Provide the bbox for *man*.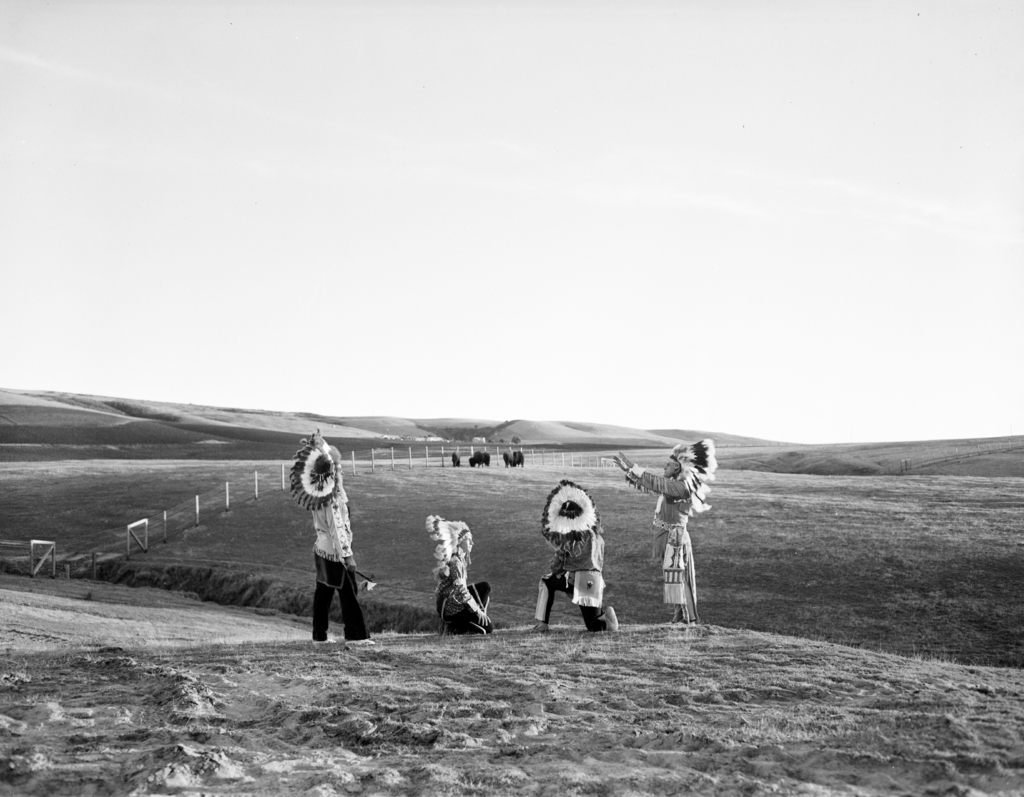
x1=531, y1=482, x2=623, y2=627.
